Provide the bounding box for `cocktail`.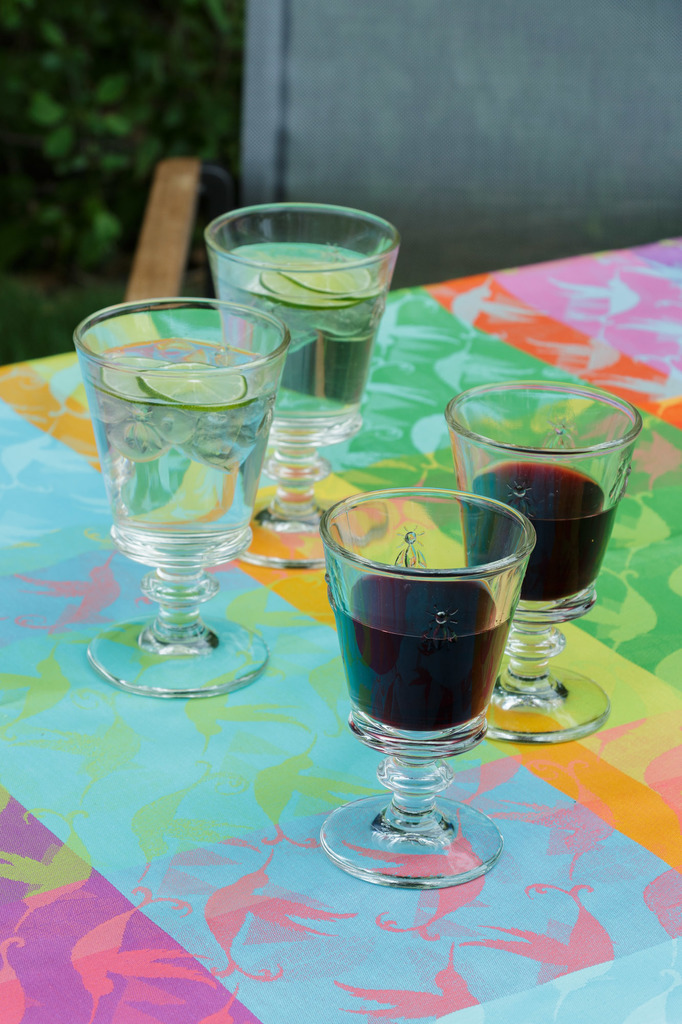
select_region(71, 292, 292, 699).
